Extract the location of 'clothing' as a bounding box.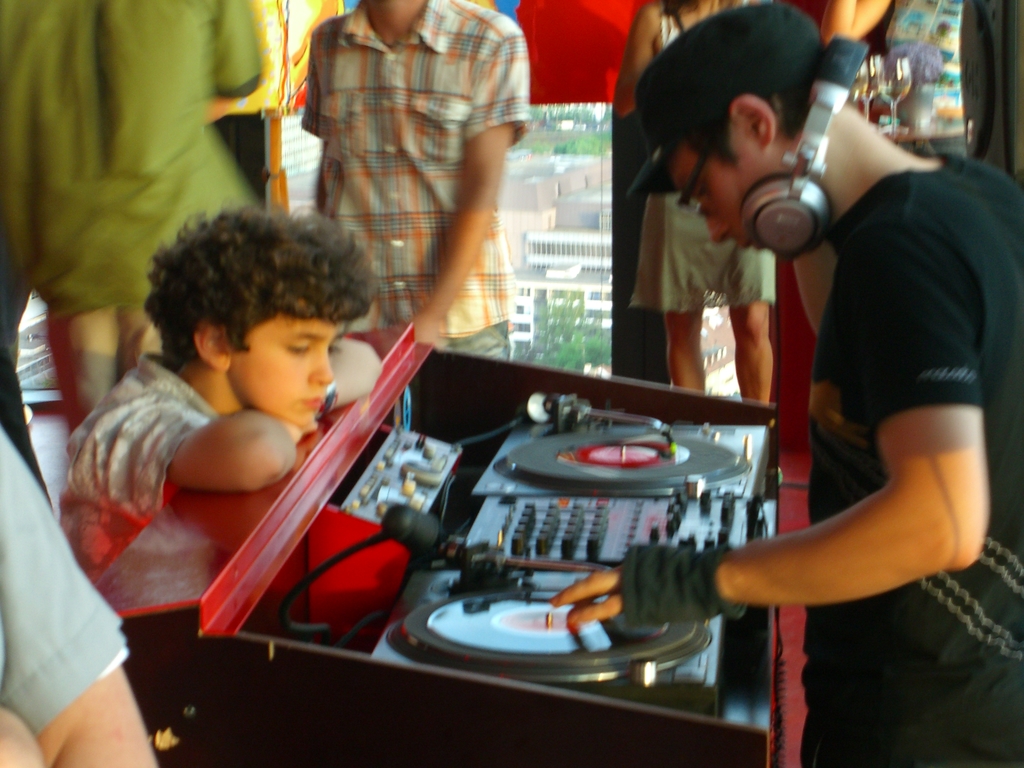
BBox(622, 10, 788, 327).
